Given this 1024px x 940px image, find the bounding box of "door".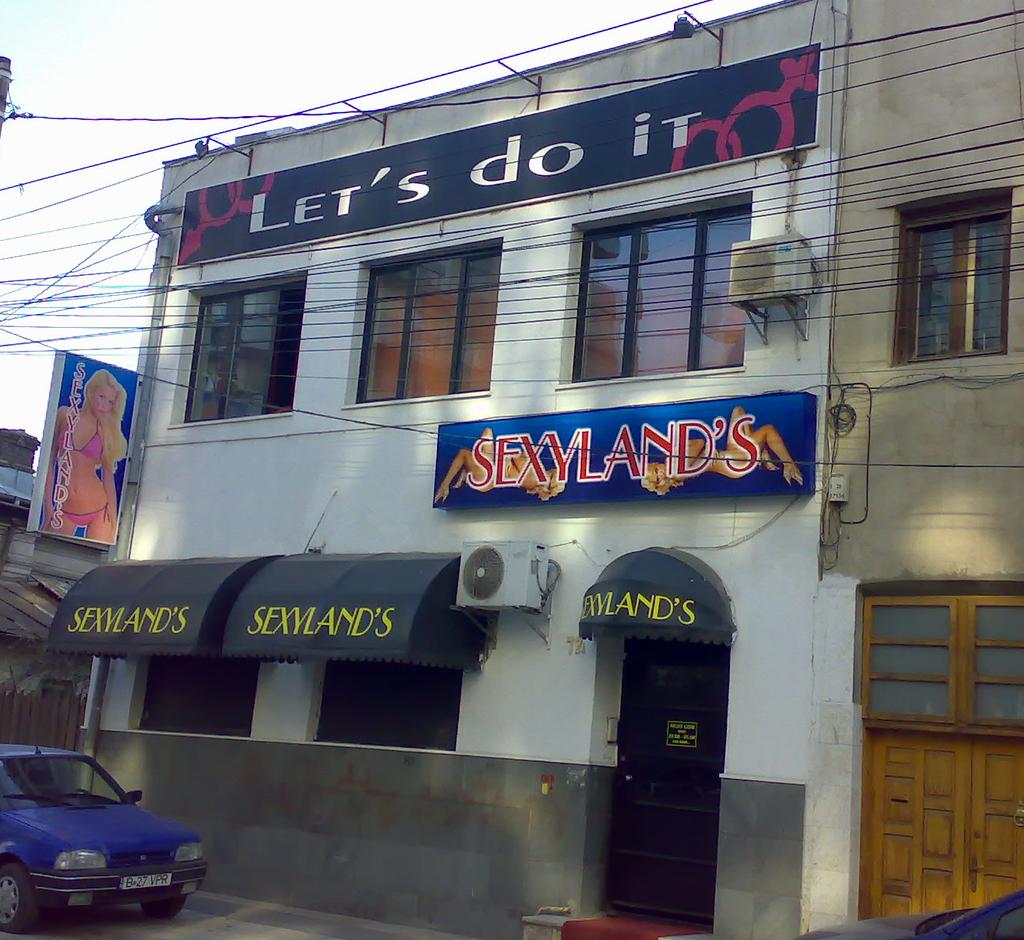
box=[601, 567, 731, 917].
